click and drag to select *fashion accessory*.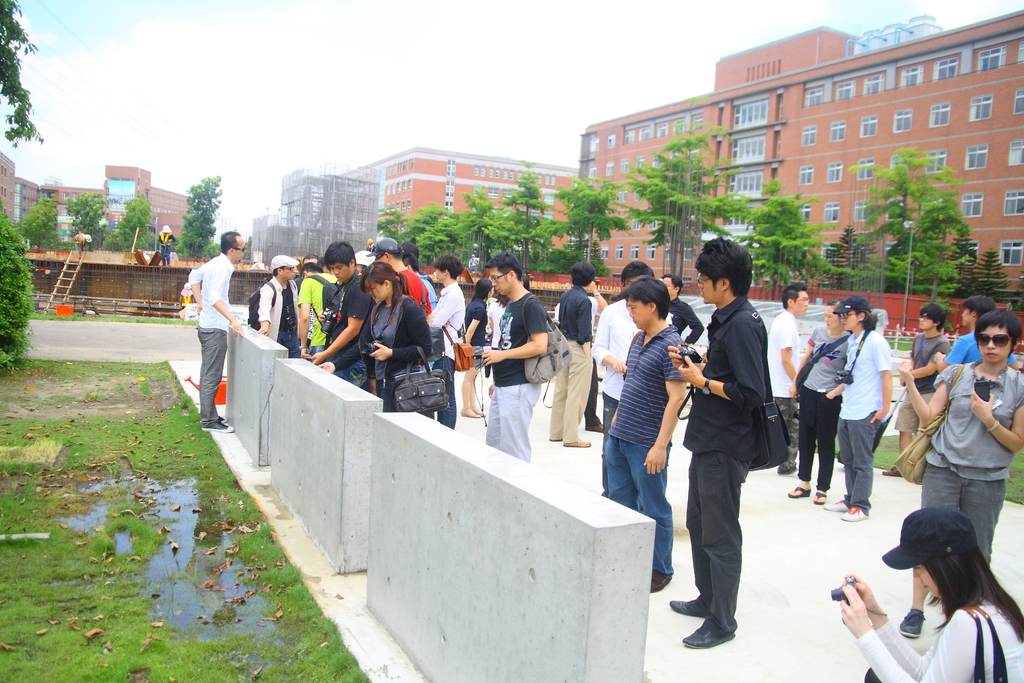
Selection: pyautogui.locateOnScreen(263, 256, 301, 277).
